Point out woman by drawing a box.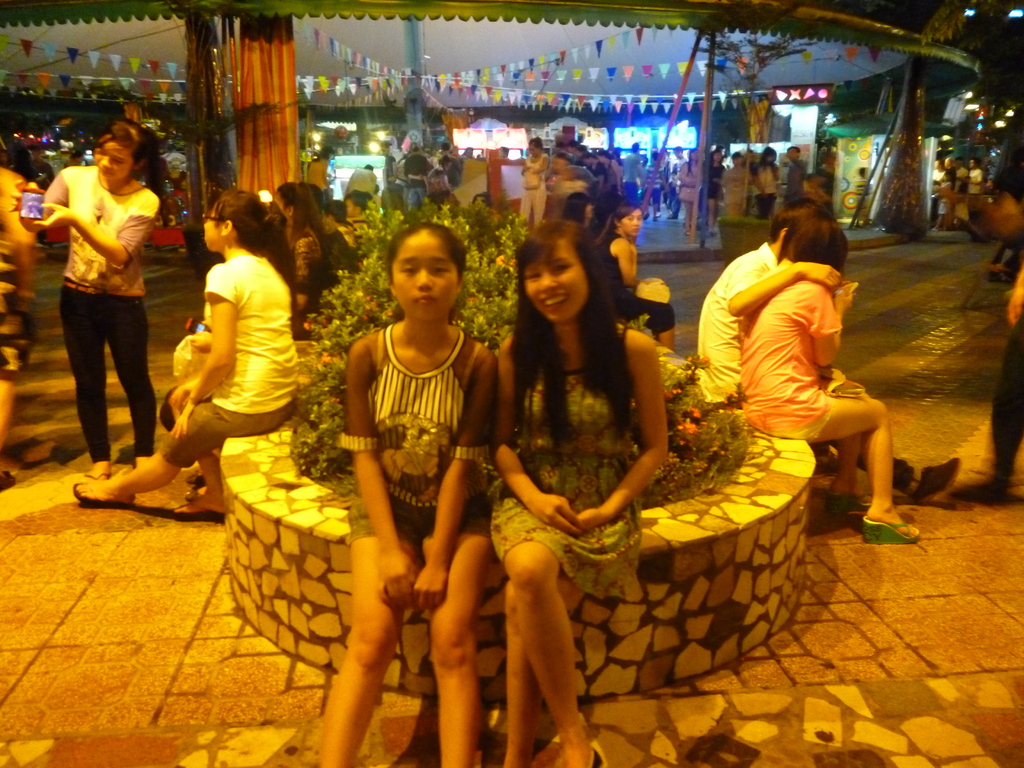
488/220/669/767.
